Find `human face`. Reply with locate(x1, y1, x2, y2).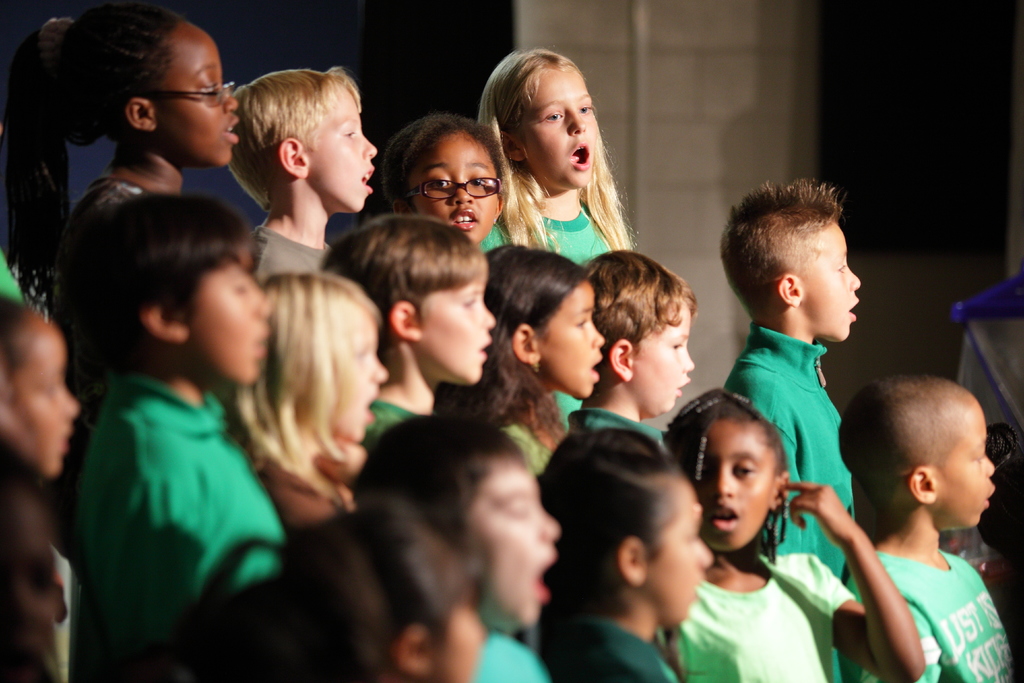
locate(152, 33, 238, 170).
